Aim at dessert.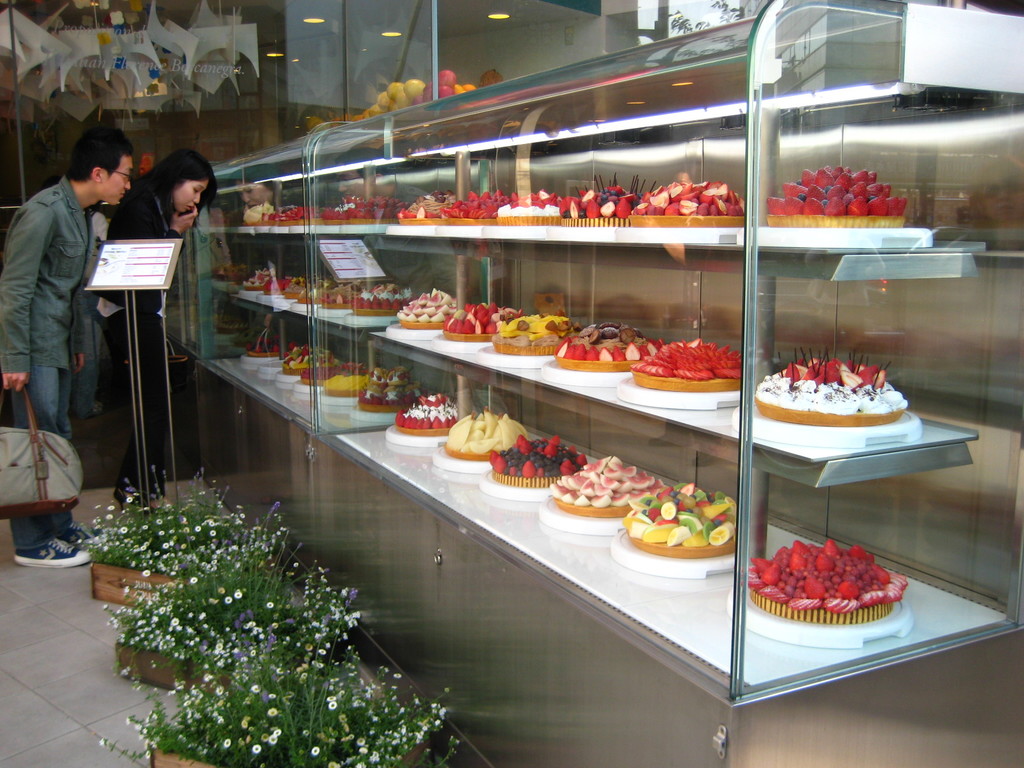
Aimed at {"x1": 553, "y1": 455, "x2": 664, "y2": 511}.
